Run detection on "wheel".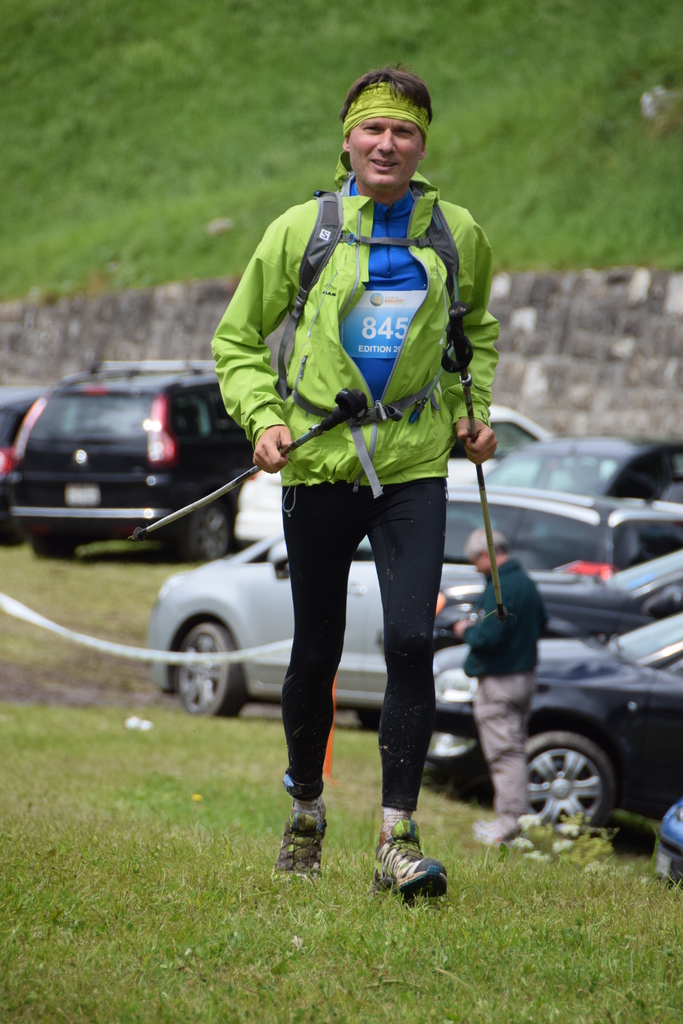
Result: box=[182, 496, 238, 557].
